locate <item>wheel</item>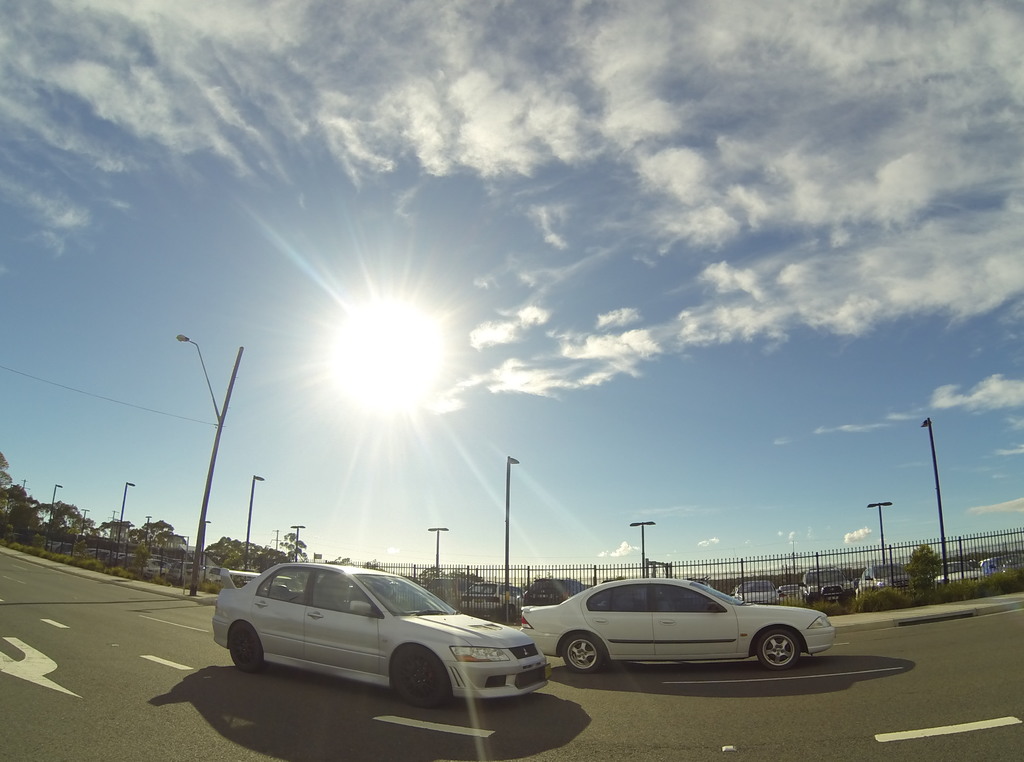
left=753, top=631, right=801, bottom=663
